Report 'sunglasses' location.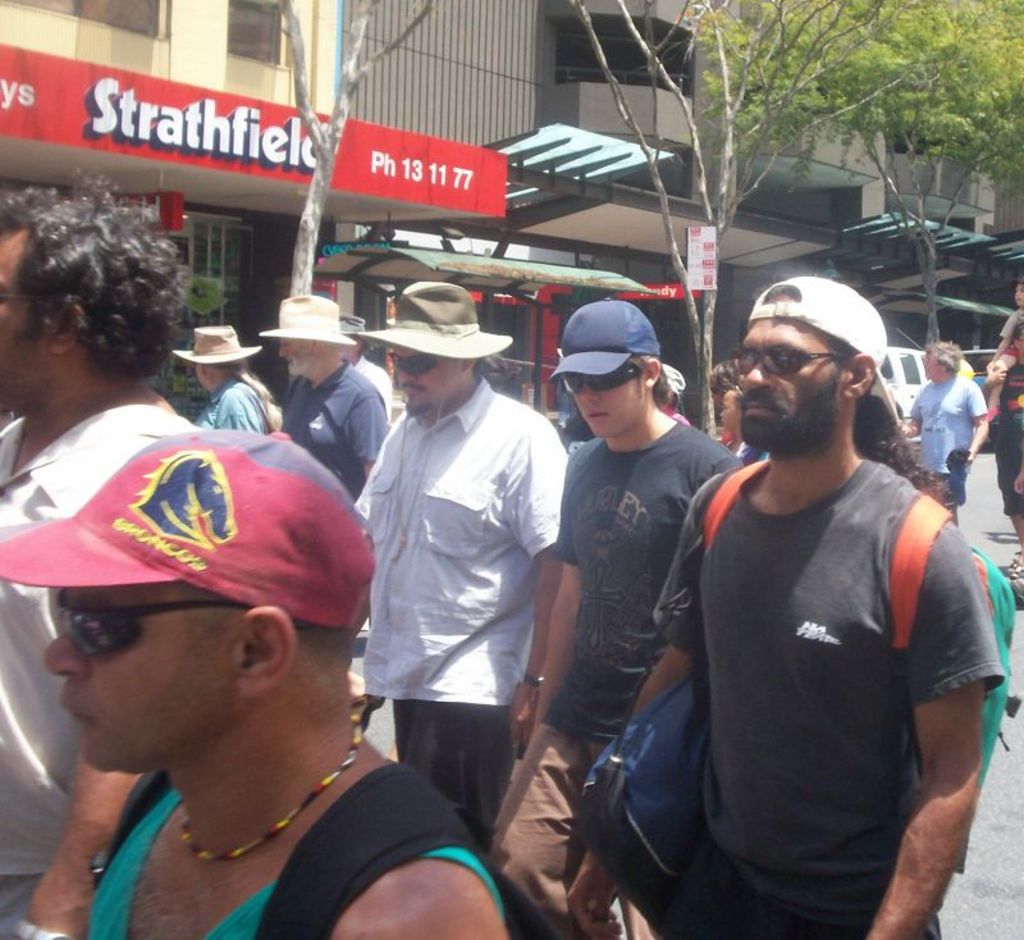
Report: BBox(390, 355, 440, 378).
